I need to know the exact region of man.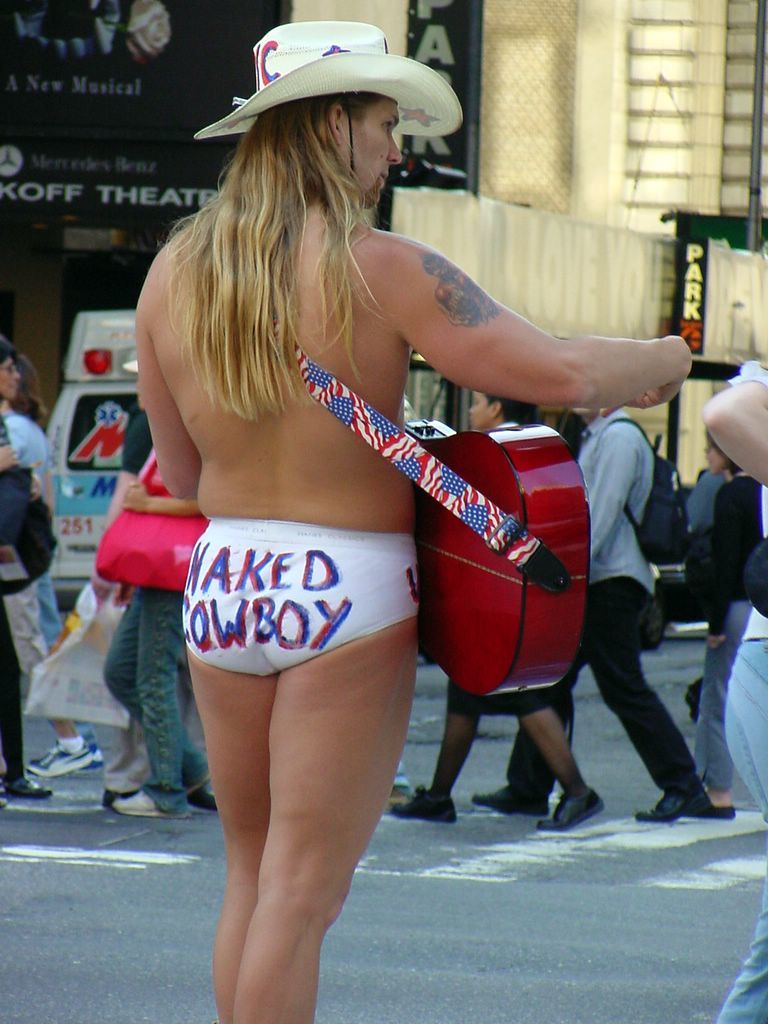
Region: x1=136, y1=18, x2=693, y2=1023.
